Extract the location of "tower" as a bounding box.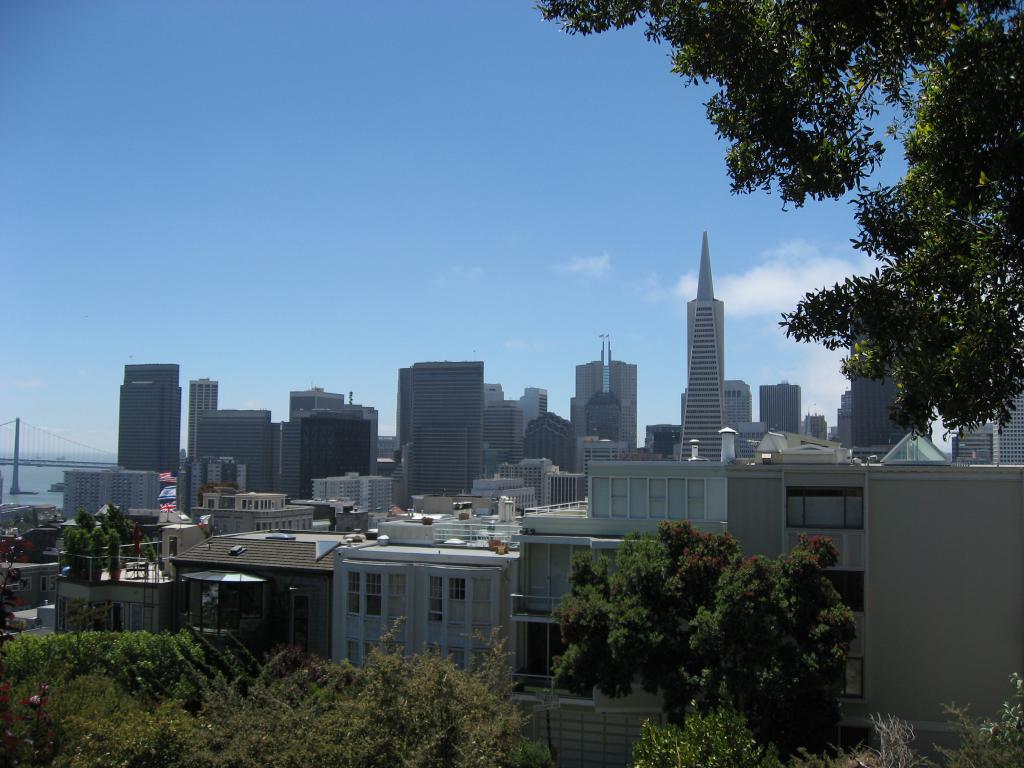
565:338:605:445.
